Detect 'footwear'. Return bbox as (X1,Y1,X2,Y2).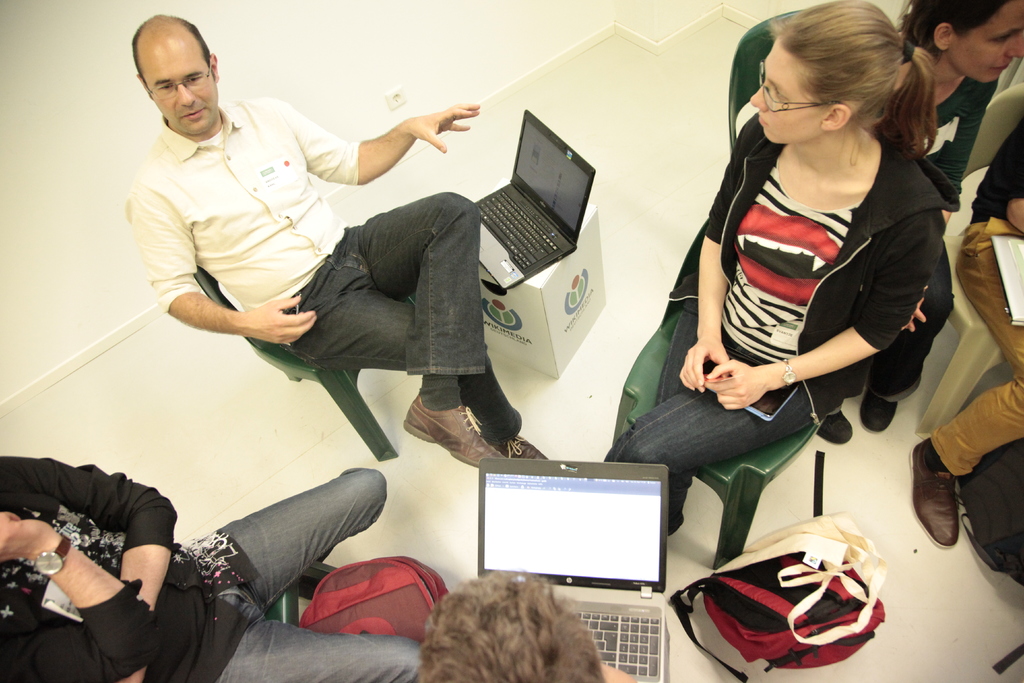
(502,427,546,458).
